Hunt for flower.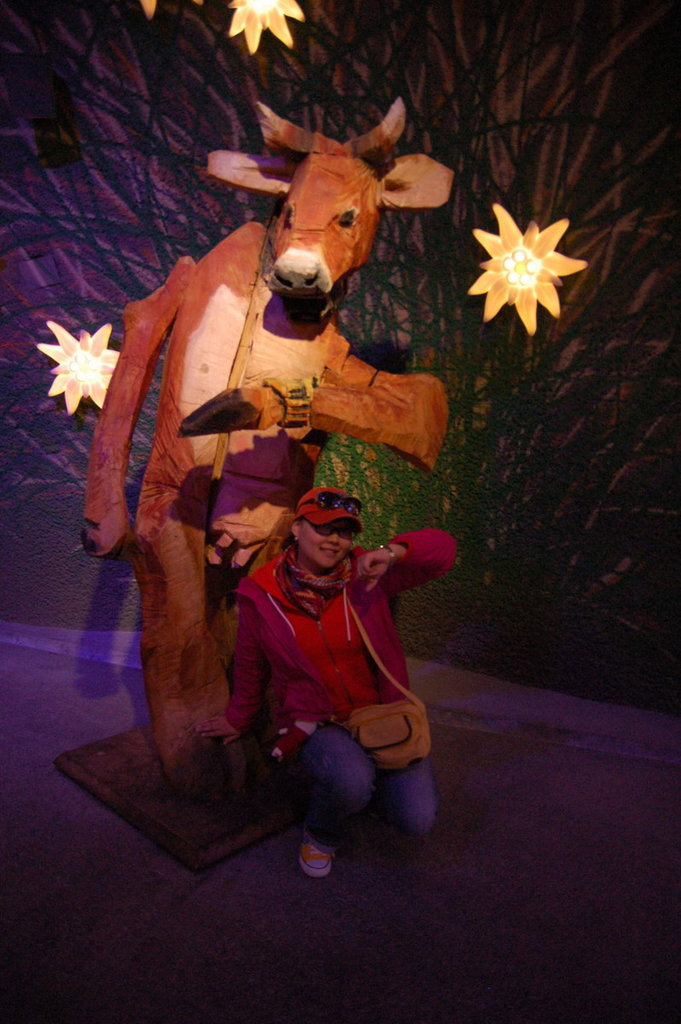
Hunted down at region(223, 0, 307, 61).
